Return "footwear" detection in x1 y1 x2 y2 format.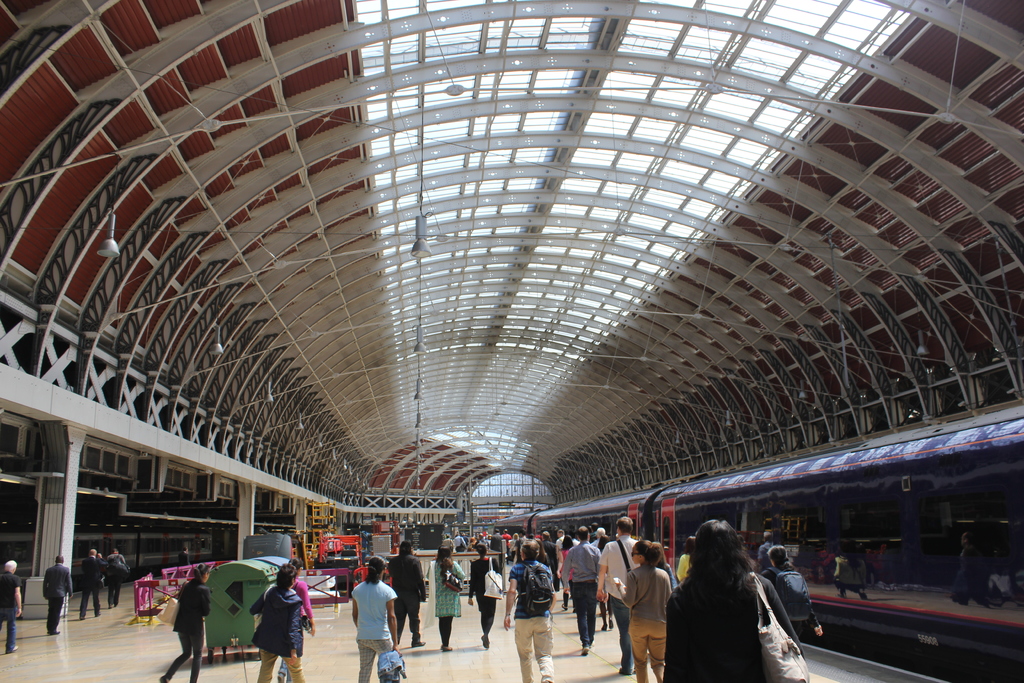
618 664 637 679.
